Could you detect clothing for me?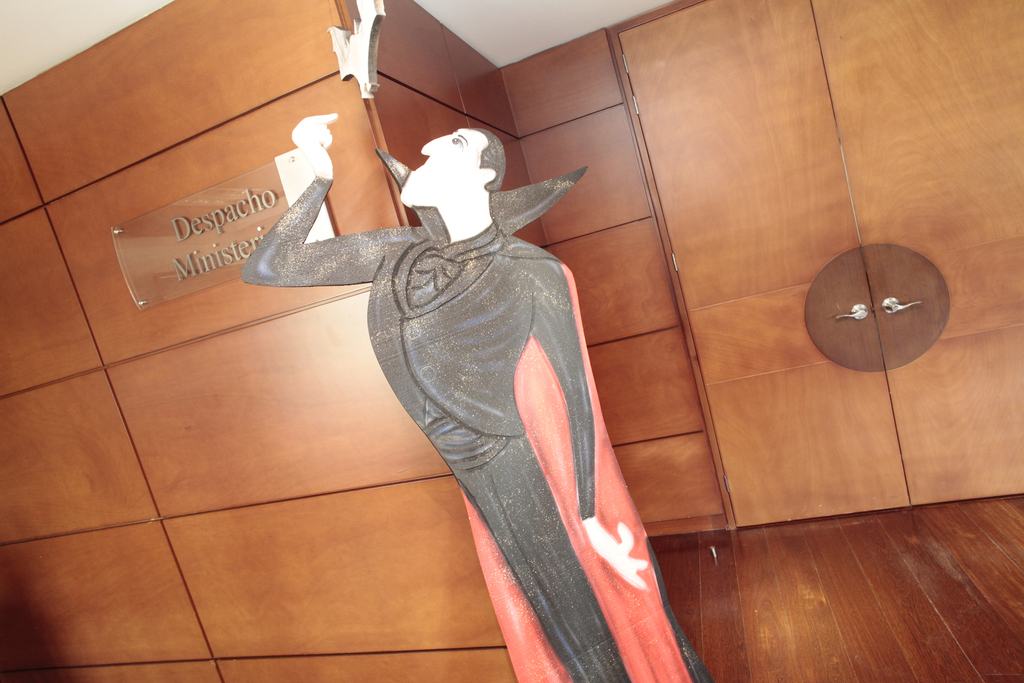
Detection result: <box>239,147,716,682</box>.
